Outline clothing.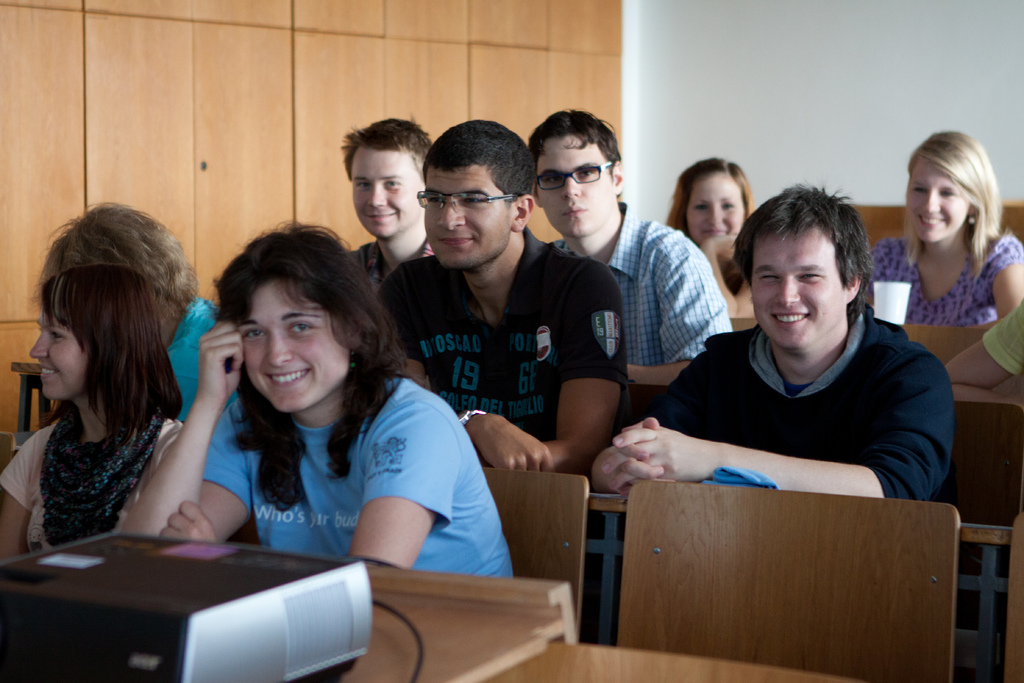
Outline: [164, 290, 237, 420].
